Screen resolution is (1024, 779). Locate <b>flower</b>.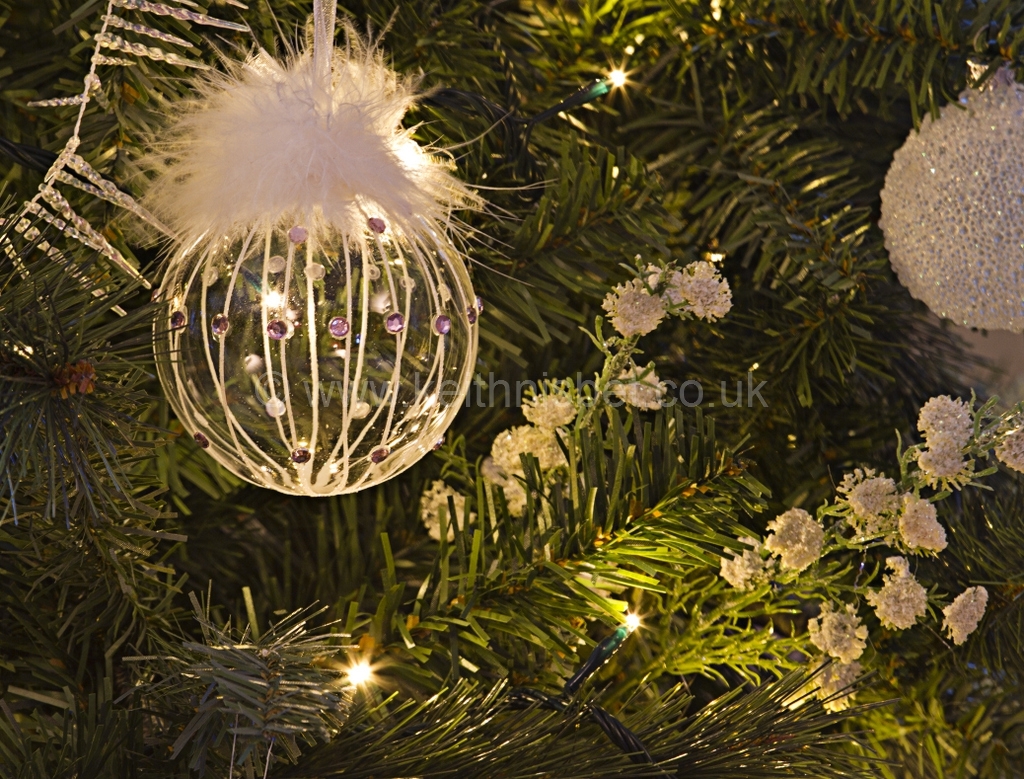
917 448 978 499.
